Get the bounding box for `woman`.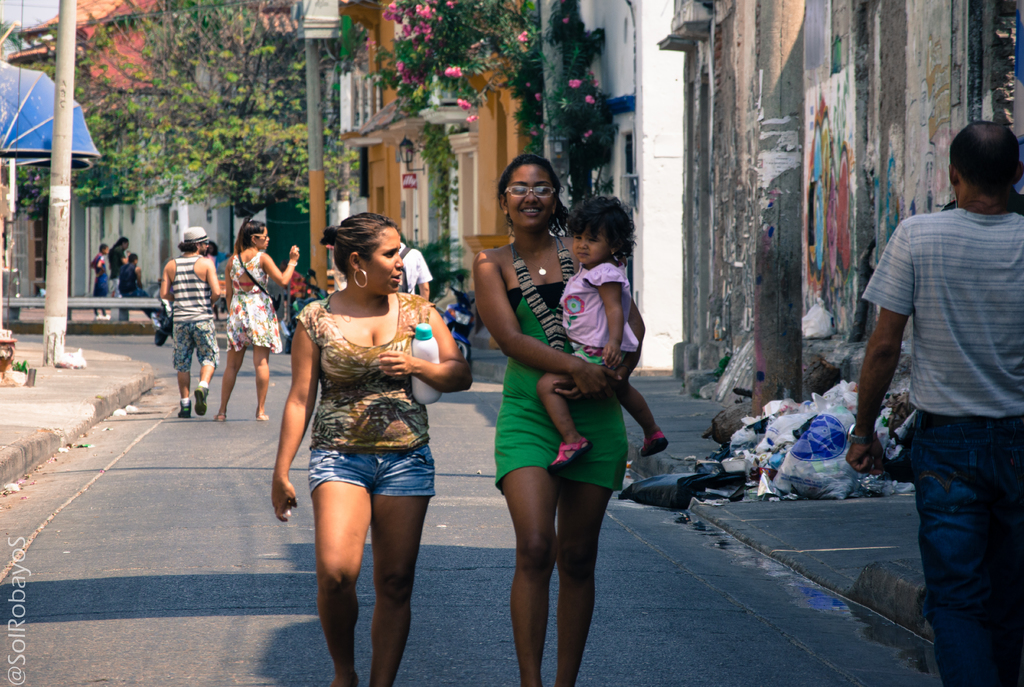
(left=264, top=211, right=451, bottom=665).
